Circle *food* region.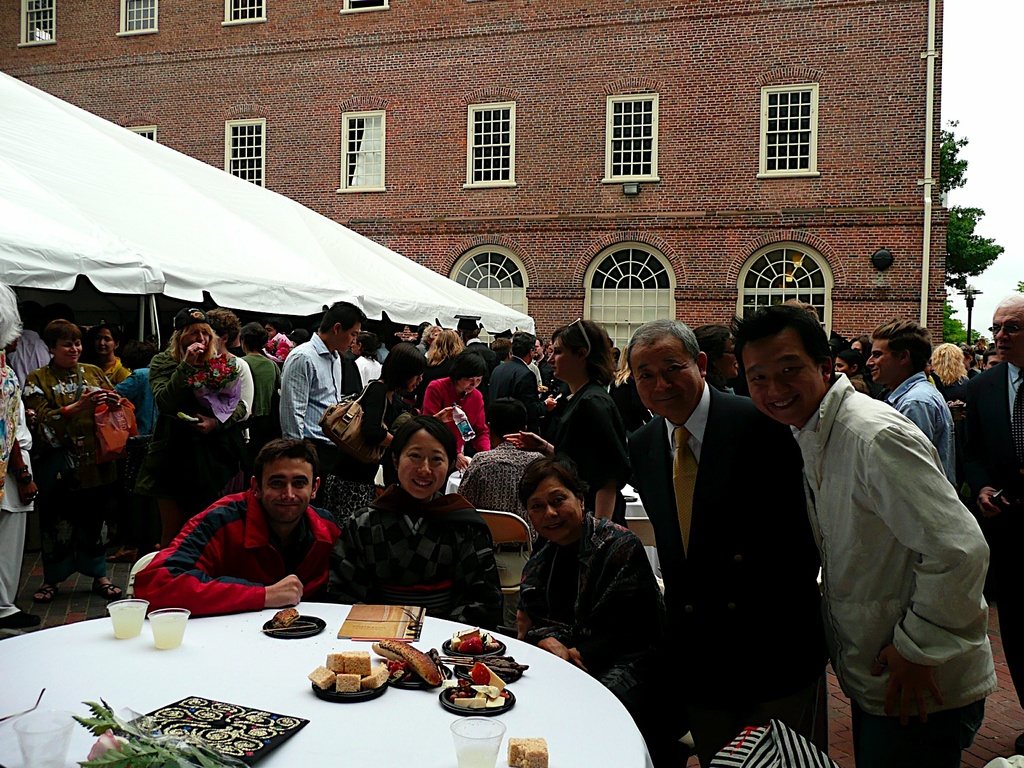
Region: crop(508, 737, 549, 767).
